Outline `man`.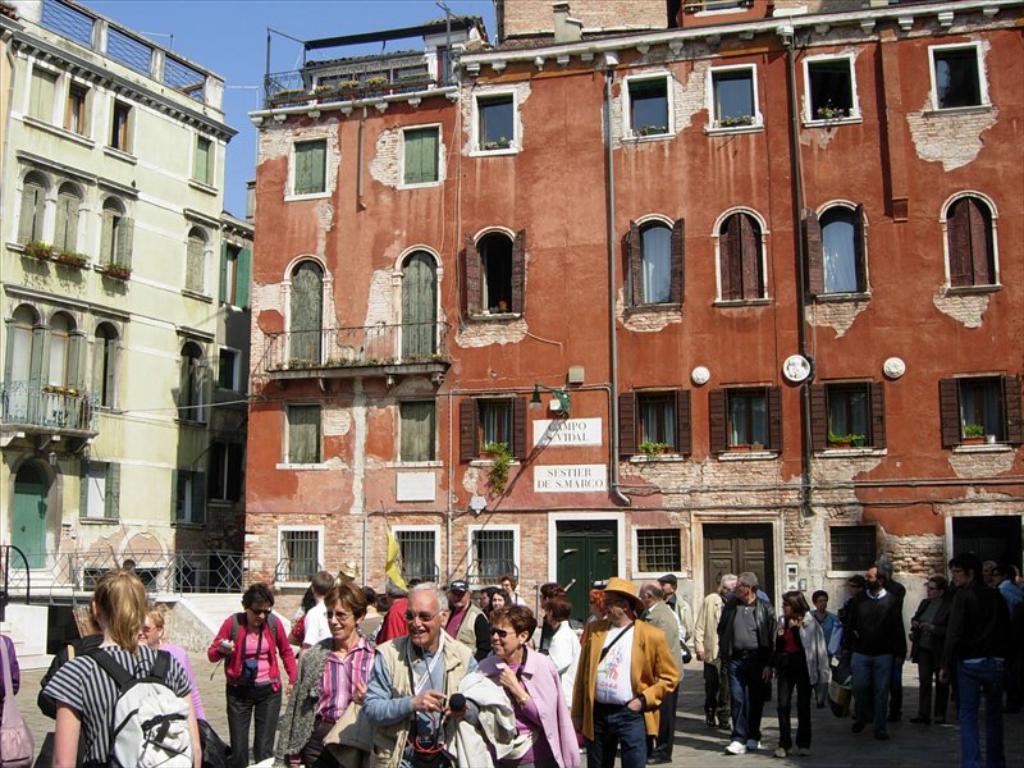
Outline: (x1=932, y1=547, x2=1023, y2=764).
